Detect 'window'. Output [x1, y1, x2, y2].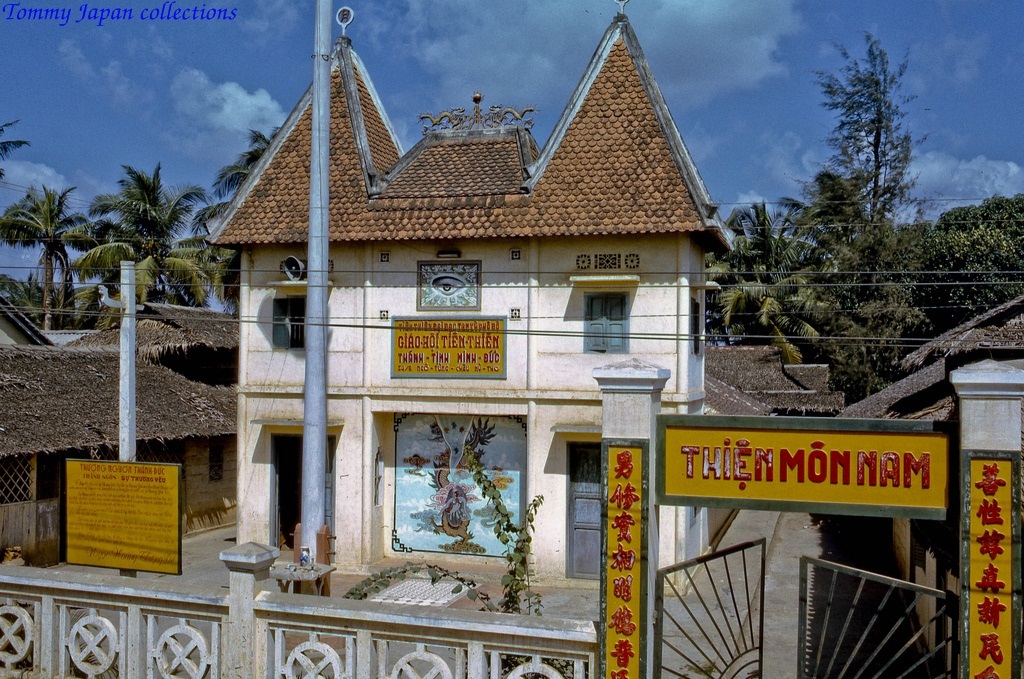
[1, 453, 36, 503].
